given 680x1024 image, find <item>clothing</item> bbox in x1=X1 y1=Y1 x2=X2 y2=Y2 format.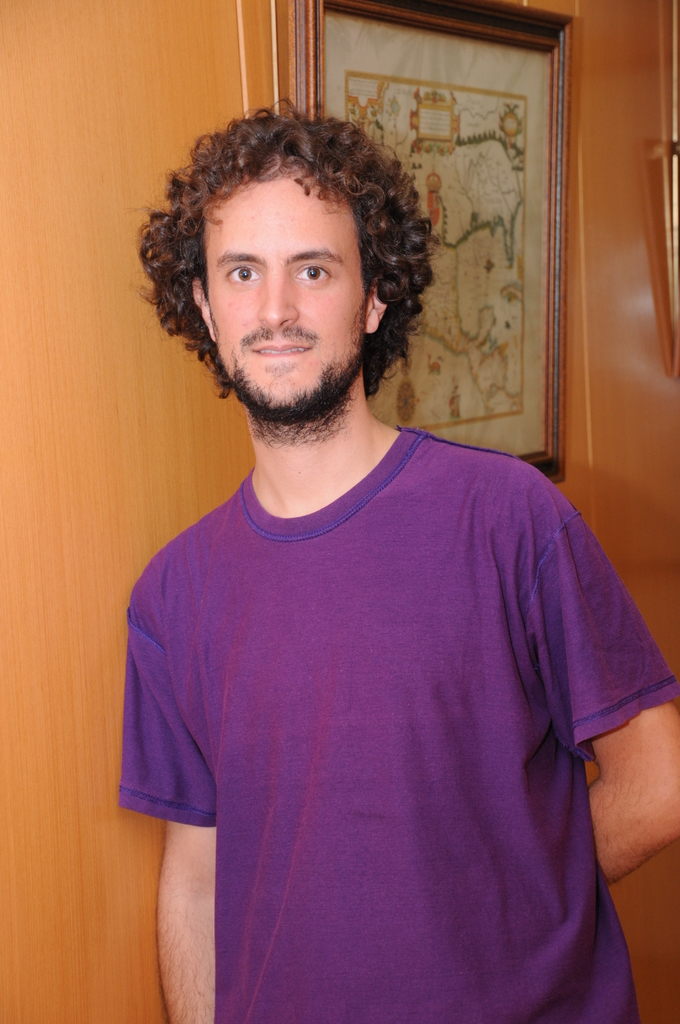
x1=123 y1=376 x2=635 y2=1008.
